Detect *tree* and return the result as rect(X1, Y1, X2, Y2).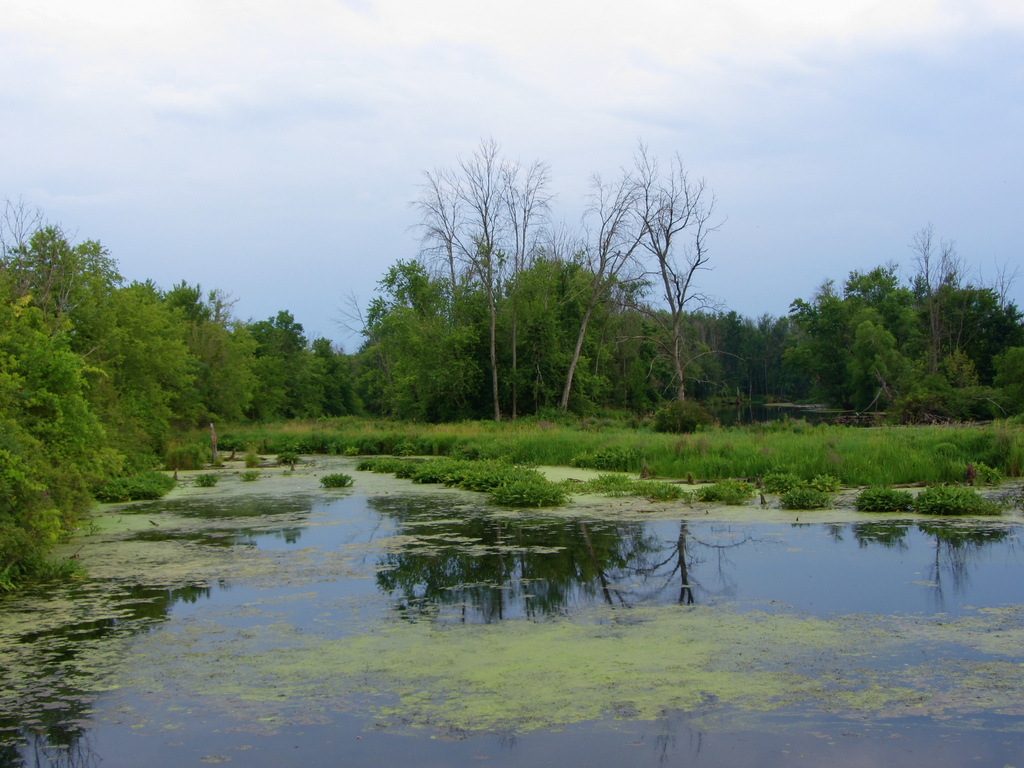
rect(0, 221, 129, 354).
